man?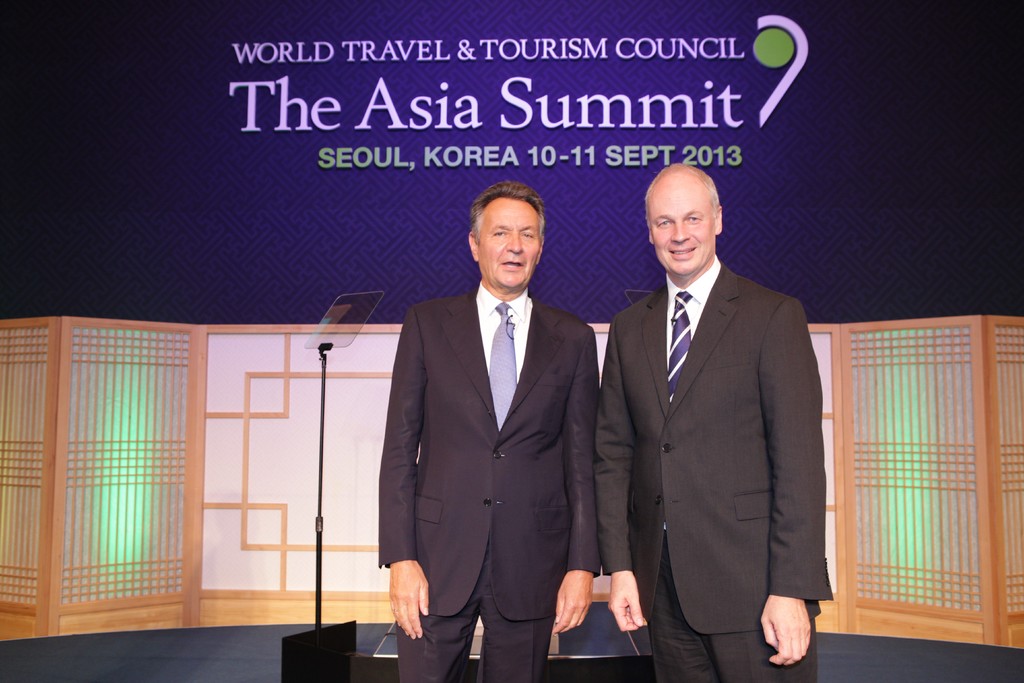
374 178 600 682
